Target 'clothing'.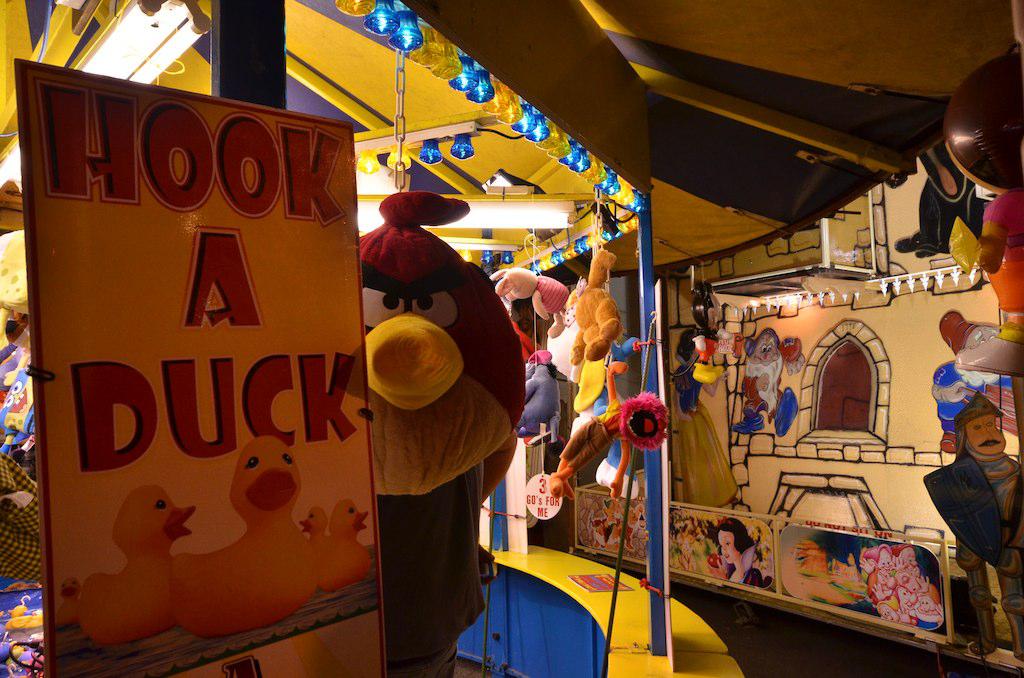
Target region: [x1=743, y1=351, x2=787, y2=423].
